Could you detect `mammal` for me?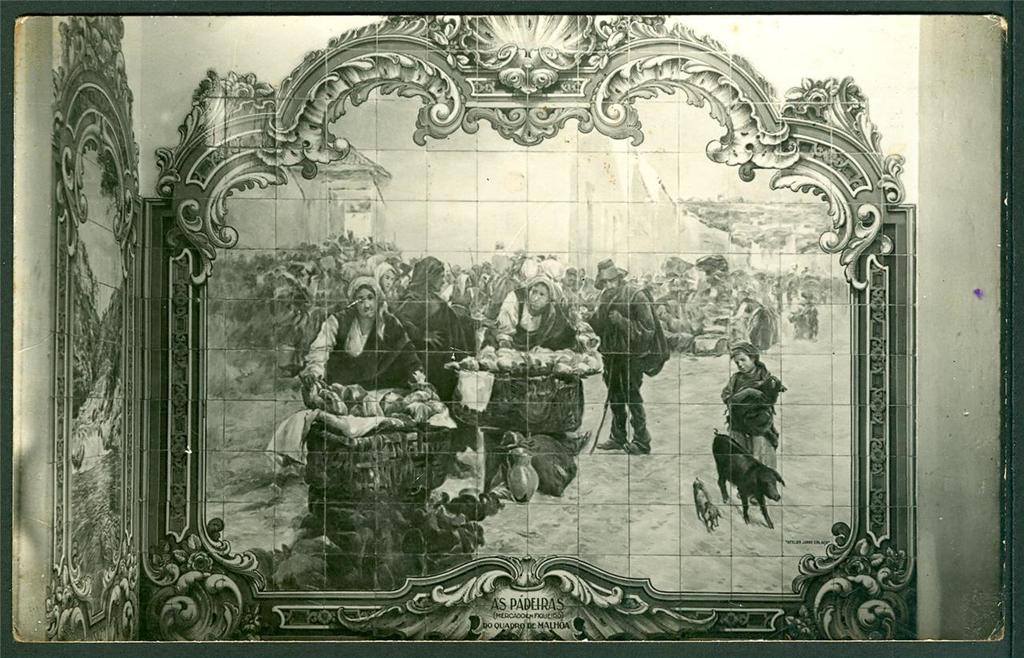
Detection result: <bbox>605, 274, 692, 477</bbox>.
